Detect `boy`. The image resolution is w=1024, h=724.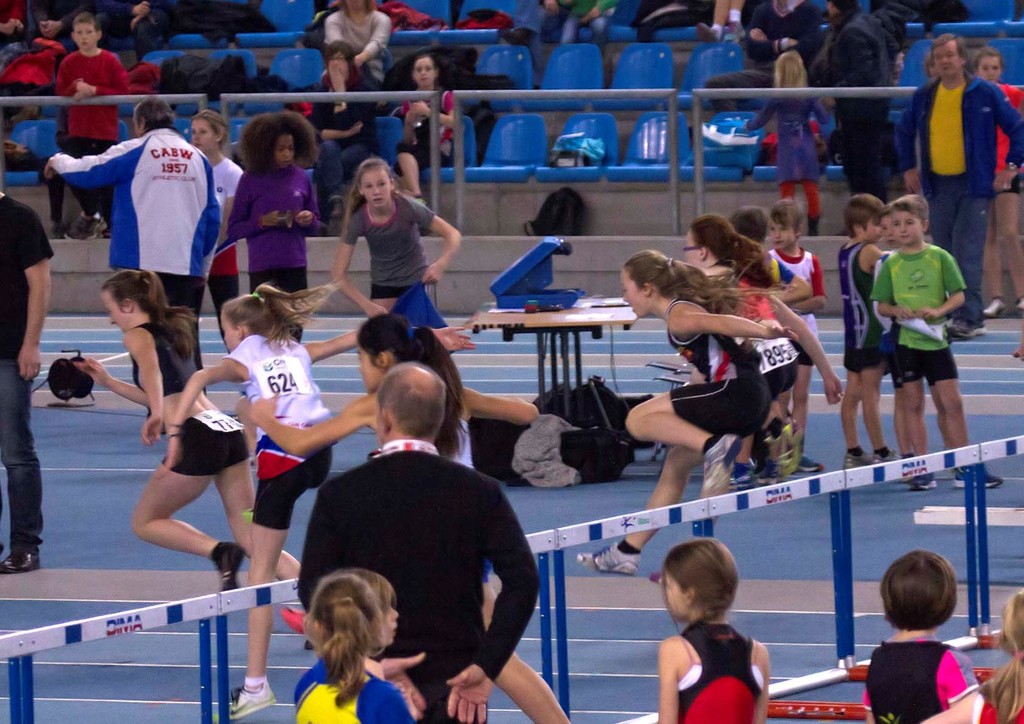
839 189 933 465.
